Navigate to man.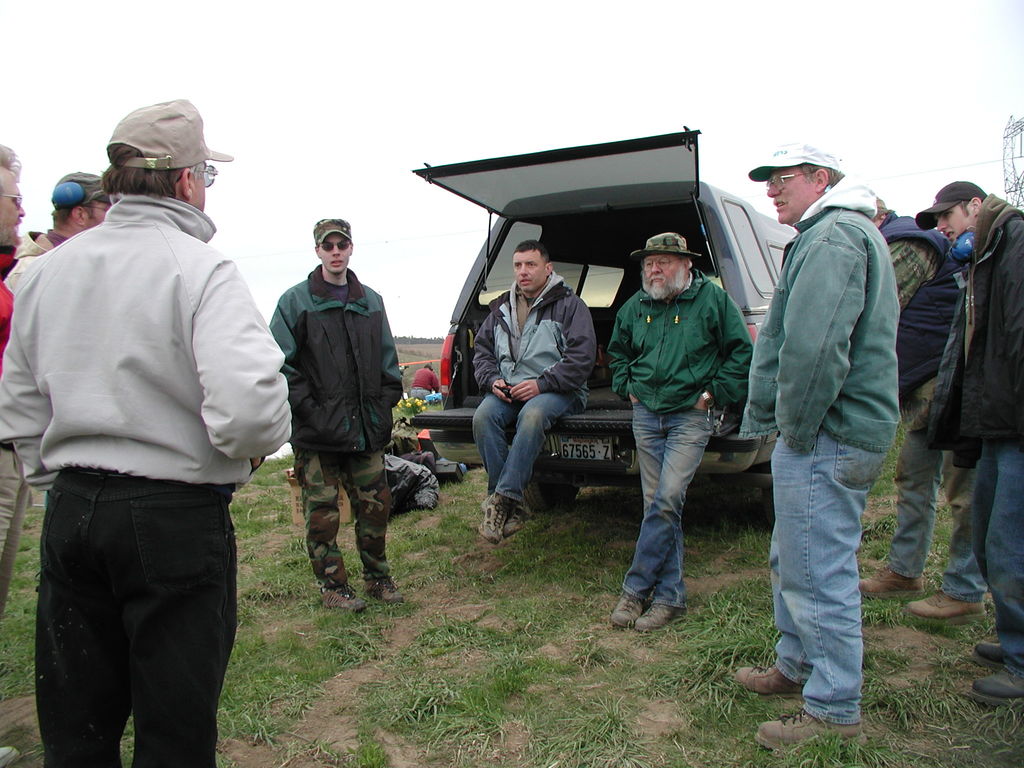
Navigation target: box(728, 139, 907, 753).
